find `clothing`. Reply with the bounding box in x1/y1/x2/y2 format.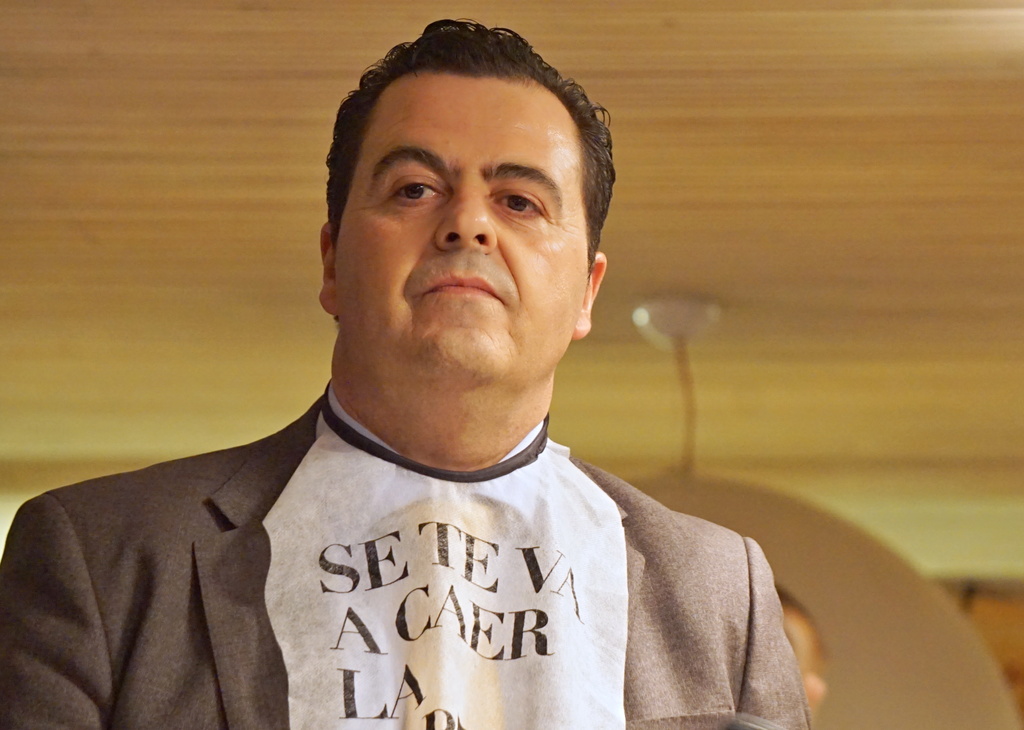
0/372/798/720.
